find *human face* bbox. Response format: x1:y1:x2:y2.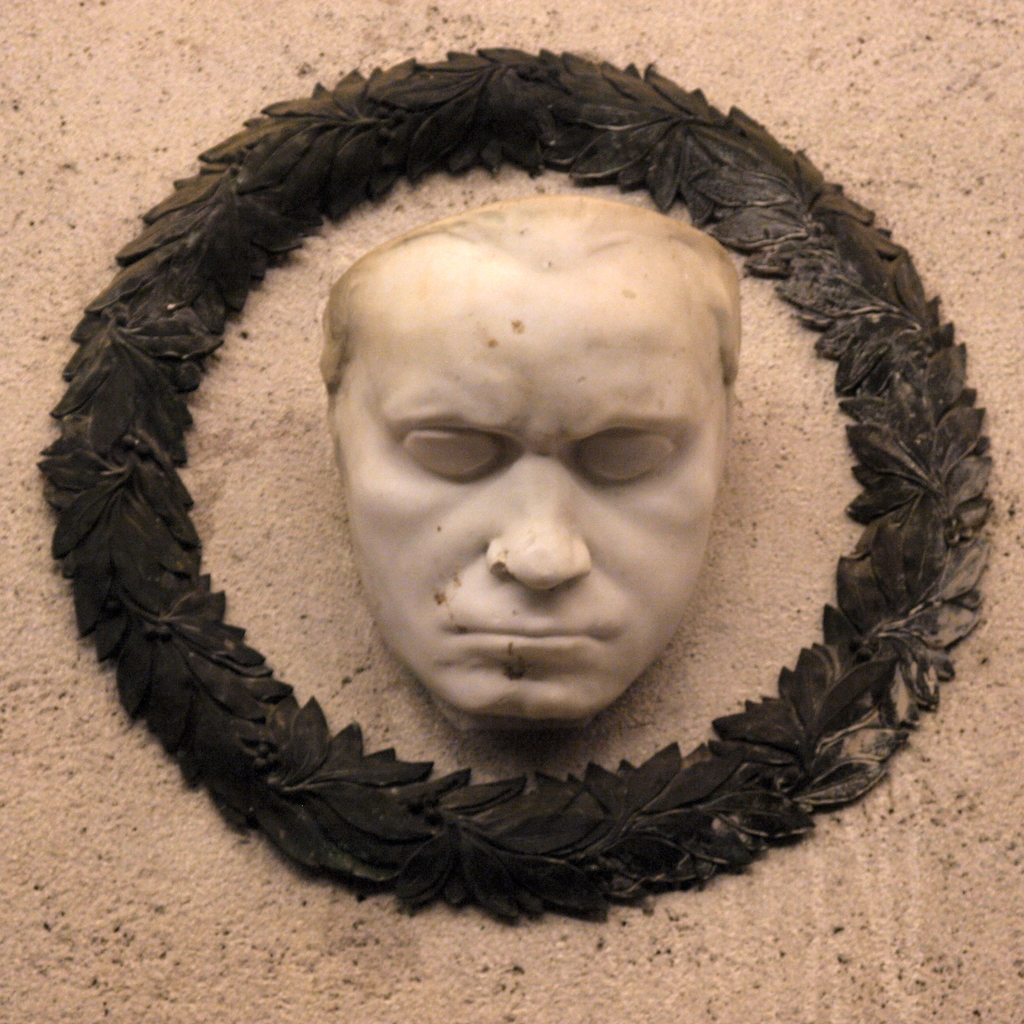
334:262:723:724.
